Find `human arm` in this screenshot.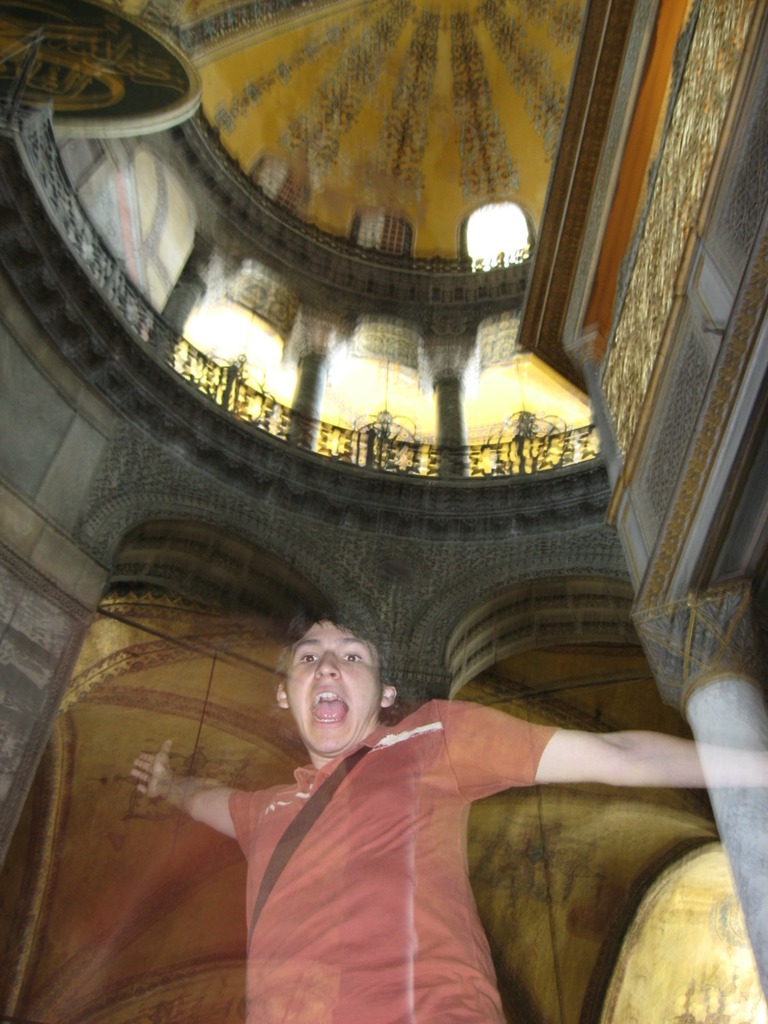
The bounding box for `human arm` is (111,748,288,890).
